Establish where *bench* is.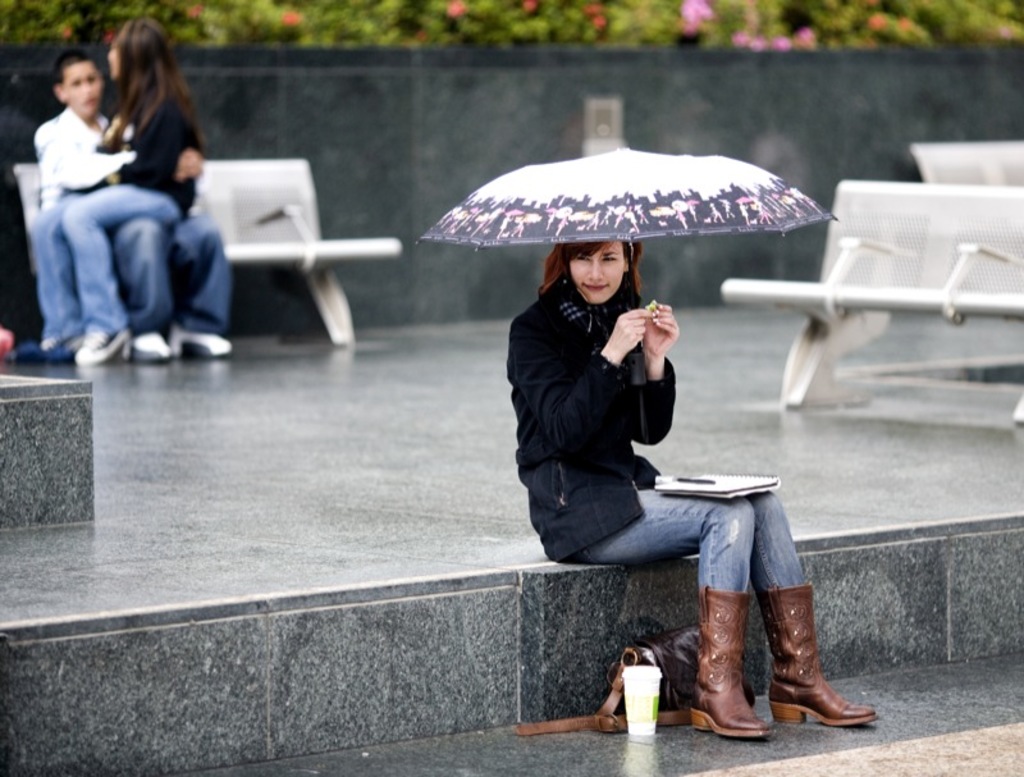
Established at (9,163,408,347).
